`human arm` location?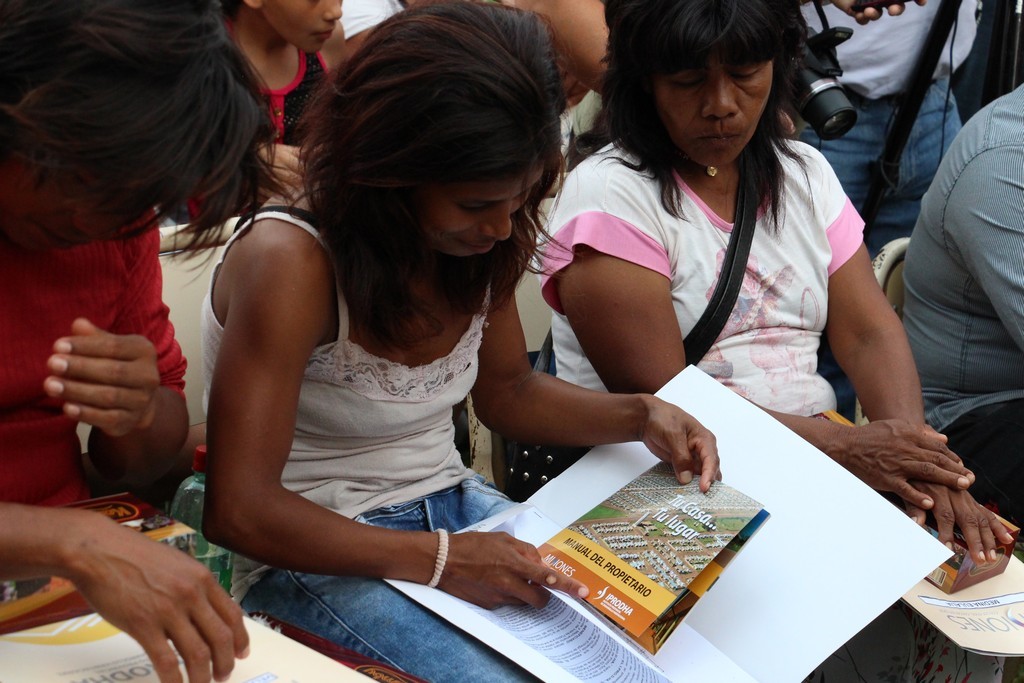
Rect(0, 495, 254, 676)
